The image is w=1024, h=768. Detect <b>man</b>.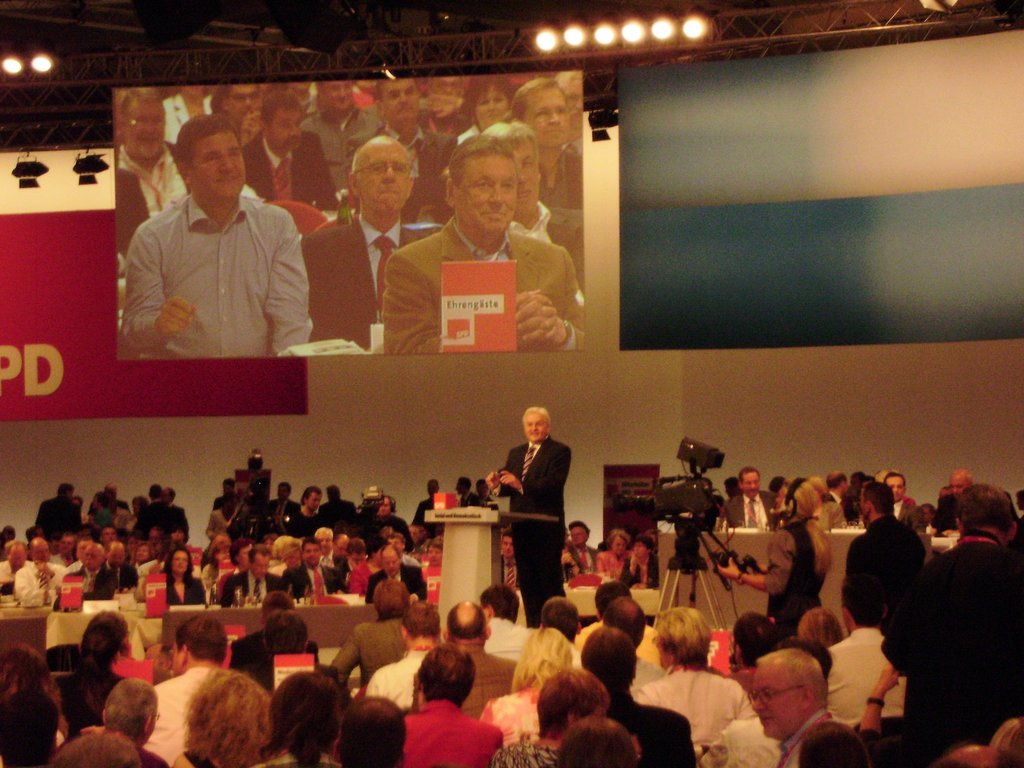
Detection: BBox(900, 484, 1023, 756).
